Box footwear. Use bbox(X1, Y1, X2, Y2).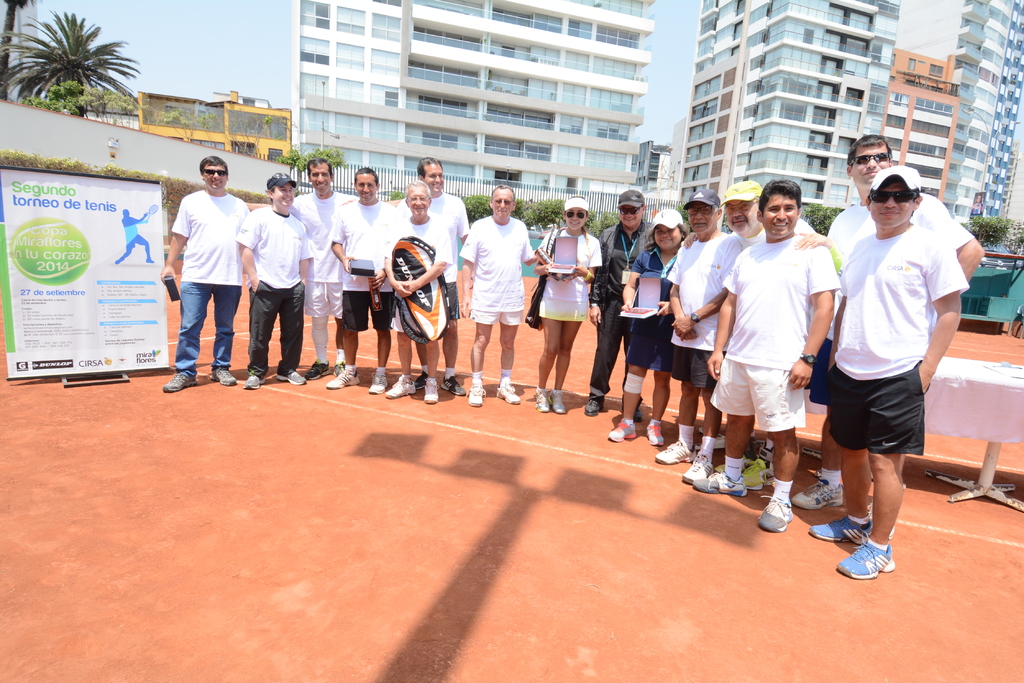
bbox(659, 435, 697, 460).
